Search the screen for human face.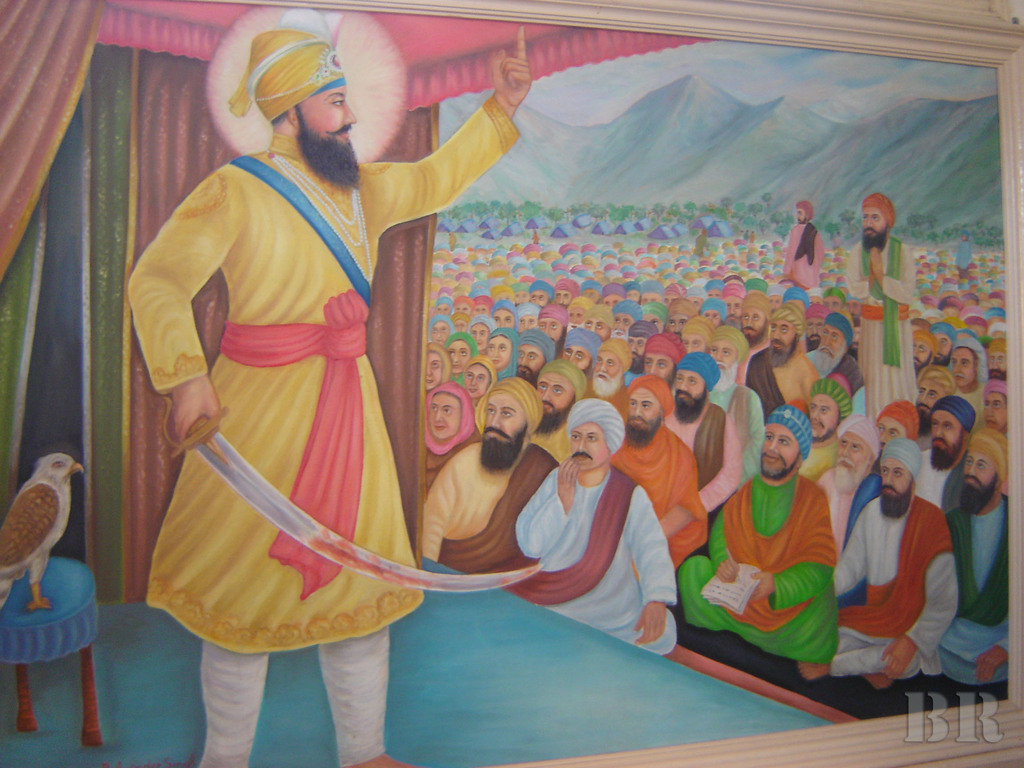
Found at pyautogui.locateOnScreen(535, 289, 550, 310).
